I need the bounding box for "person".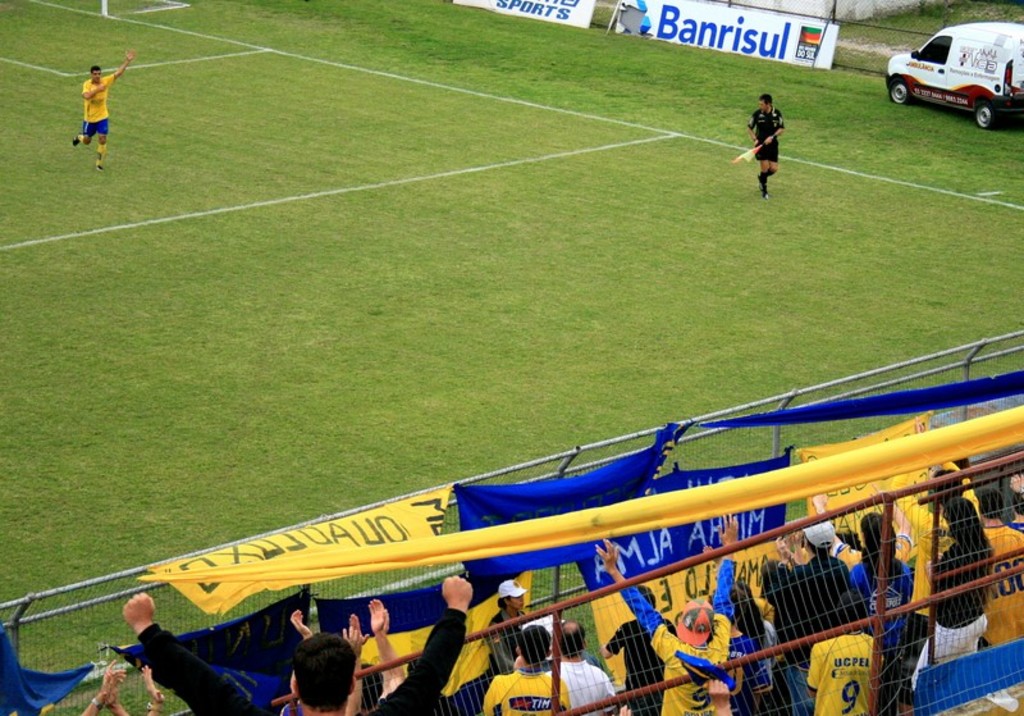
Here it is: {"x1": 737, "y1": 505, "x2": 851, "y2": 688}.
